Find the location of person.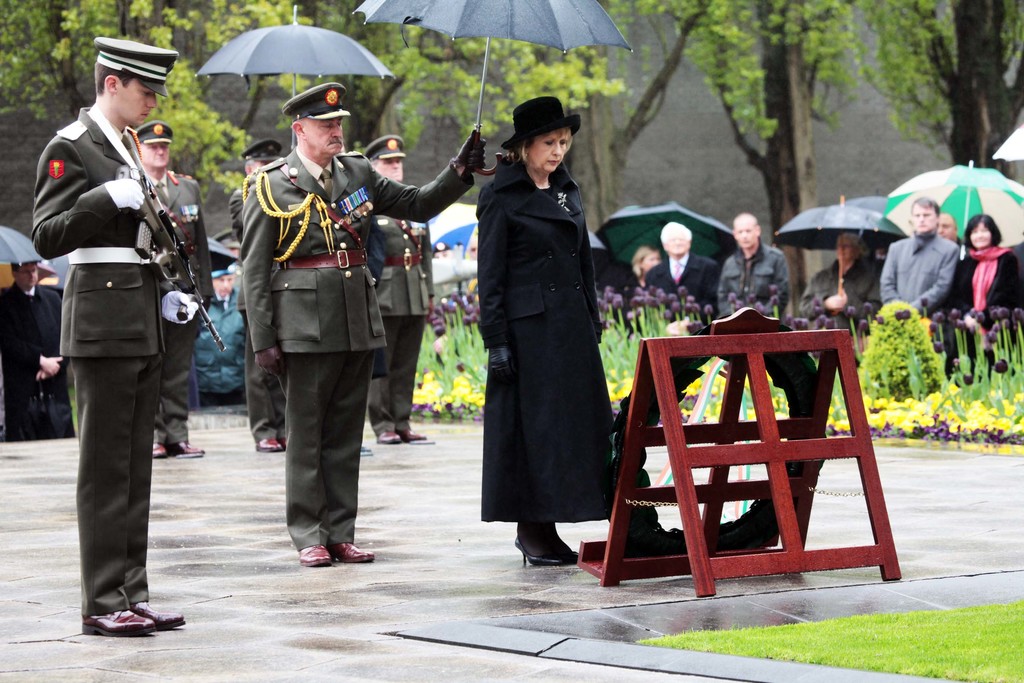
Location: rect(635, 249, 664, 276).
